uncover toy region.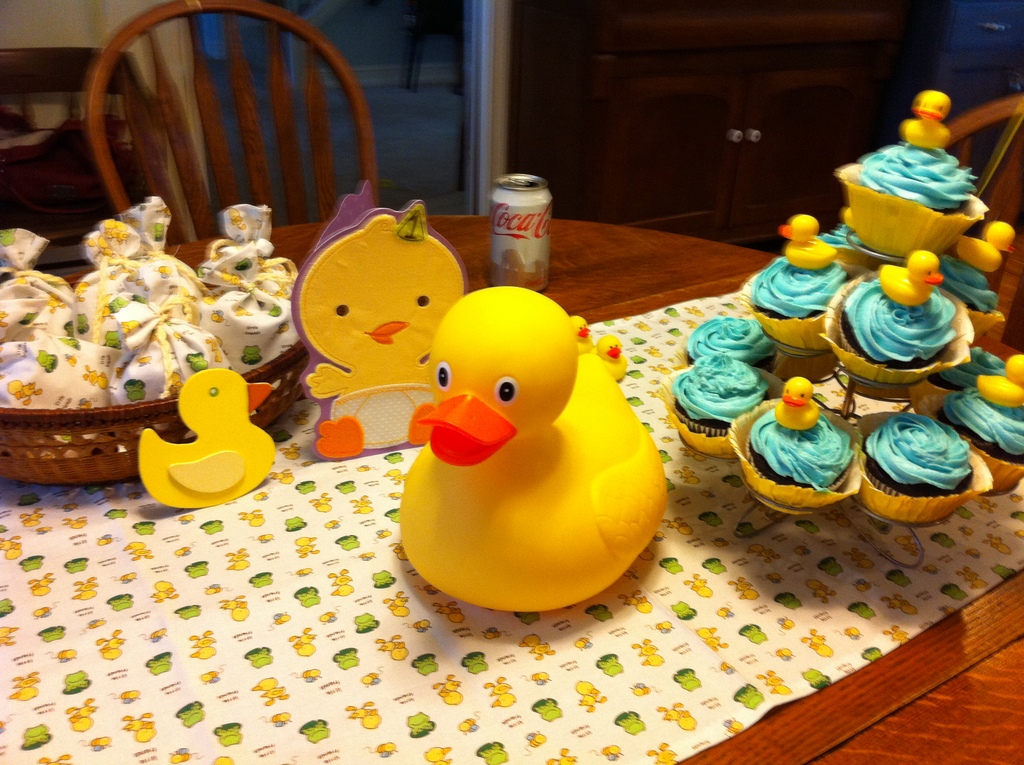
Uncovered: (left=773, top=376, right=818, bottom=434).
